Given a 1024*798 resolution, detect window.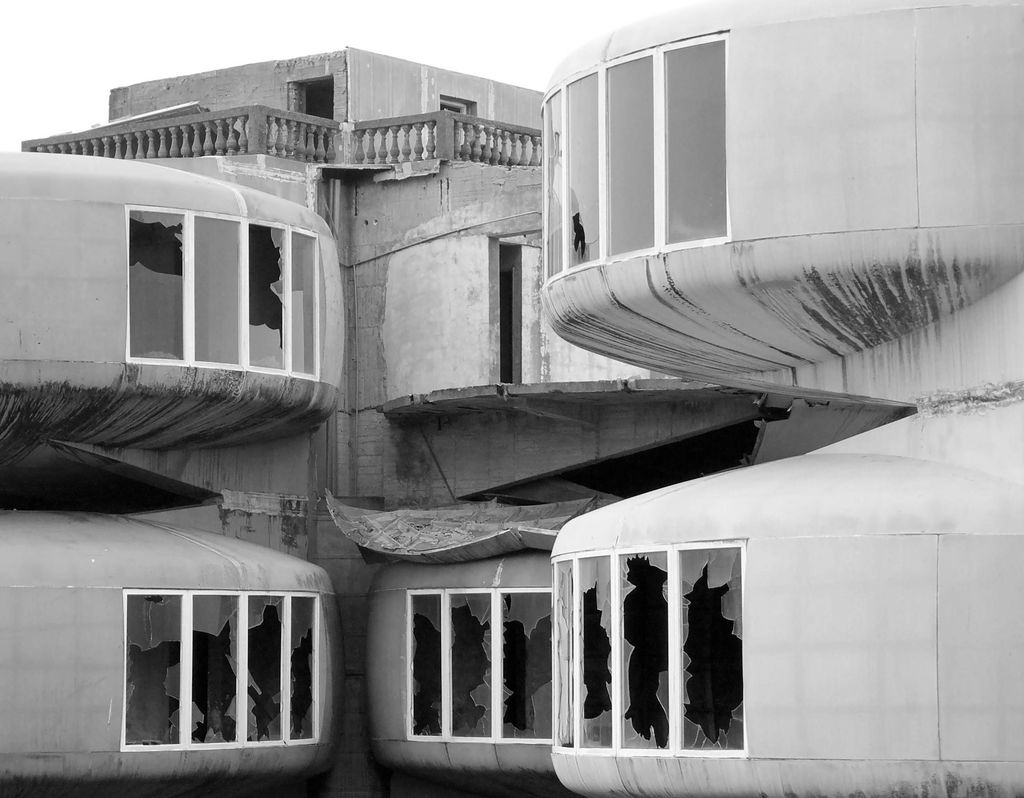
552:537:750:757.
